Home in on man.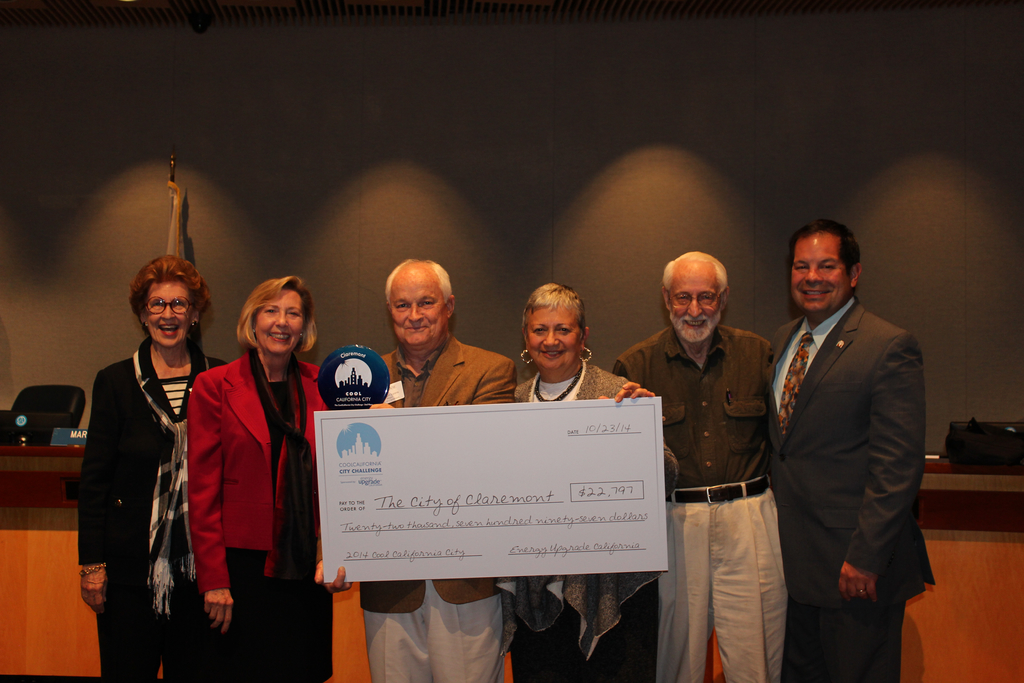
Homed in at [left=752, top=208, right=941, bottom=670].
